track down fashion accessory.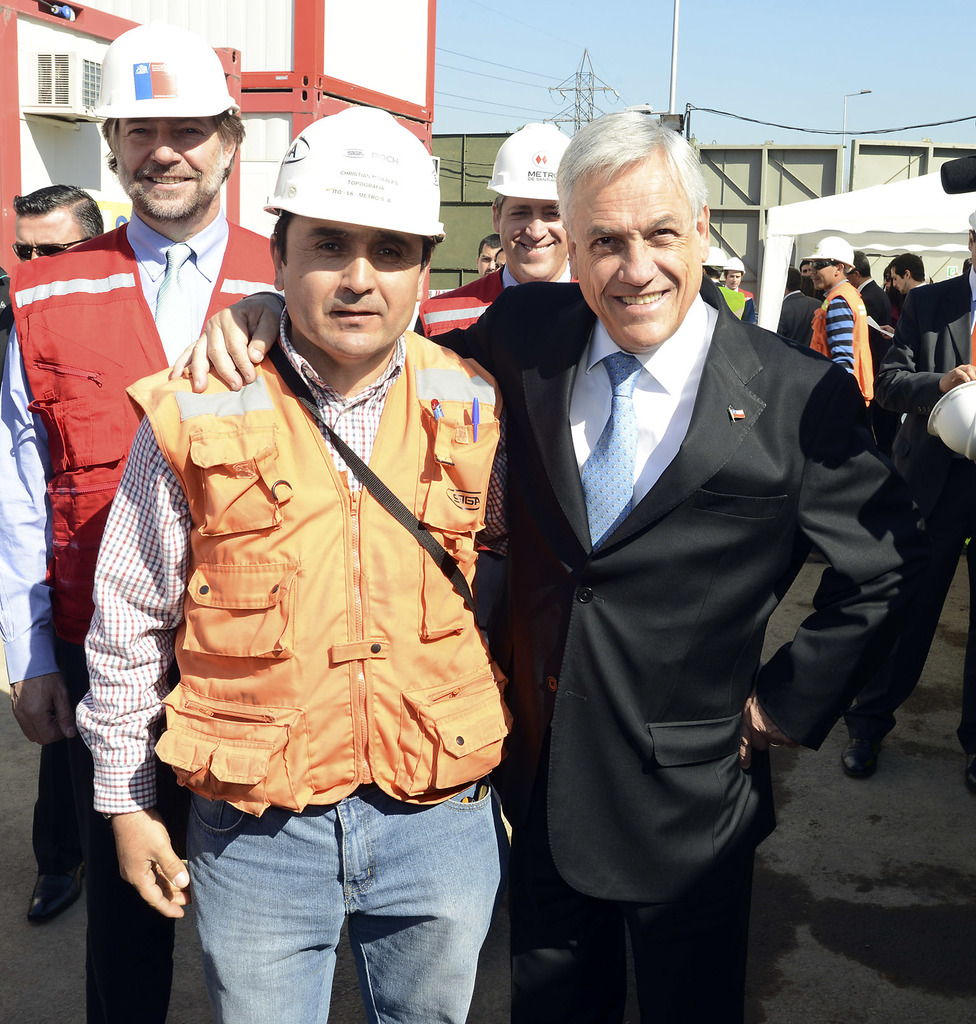
Tracked to x1=576, y1=352, x2=644, y2=552.
